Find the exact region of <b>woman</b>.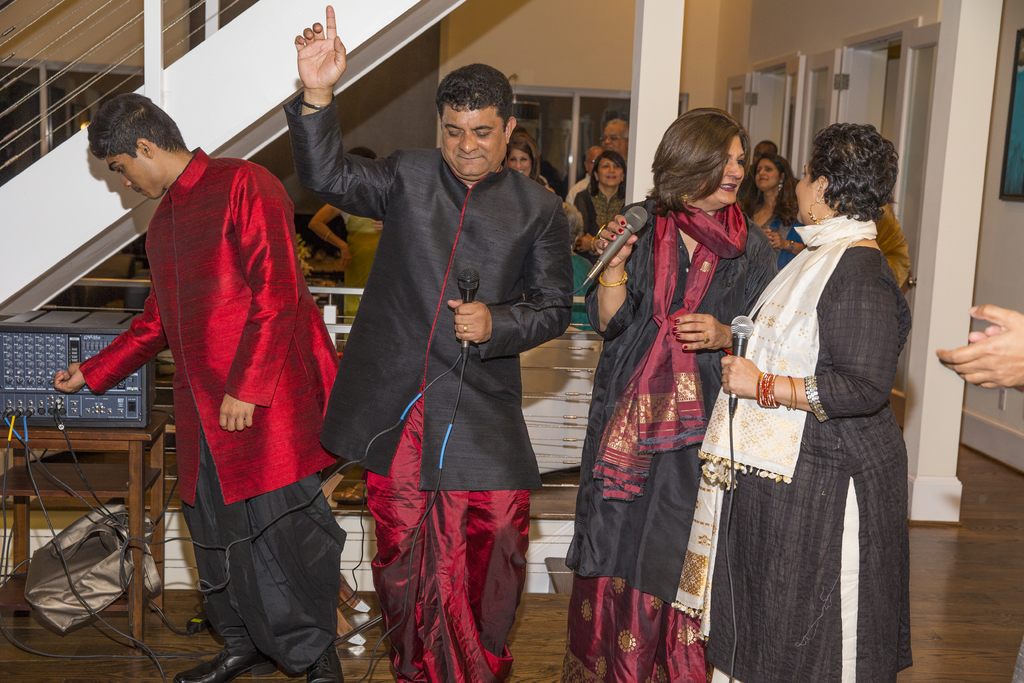
Exact region: 744/152/817/272.
